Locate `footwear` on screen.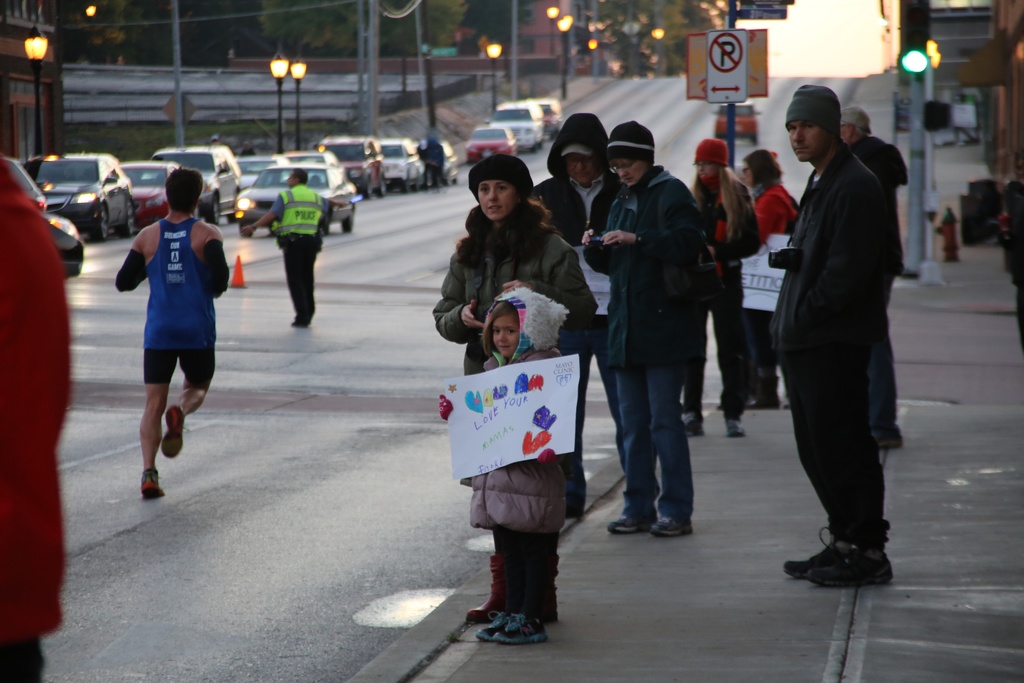
On screen at [x1=607, y1=509, x2=658, y2=539].
